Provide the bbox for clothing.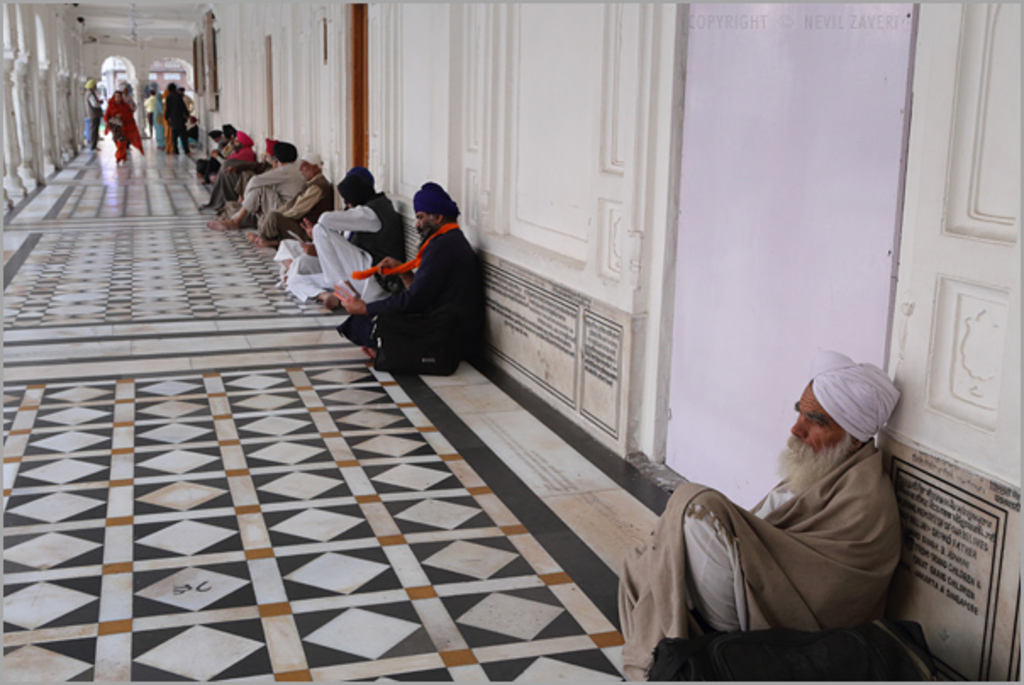
105:97:146:173.
